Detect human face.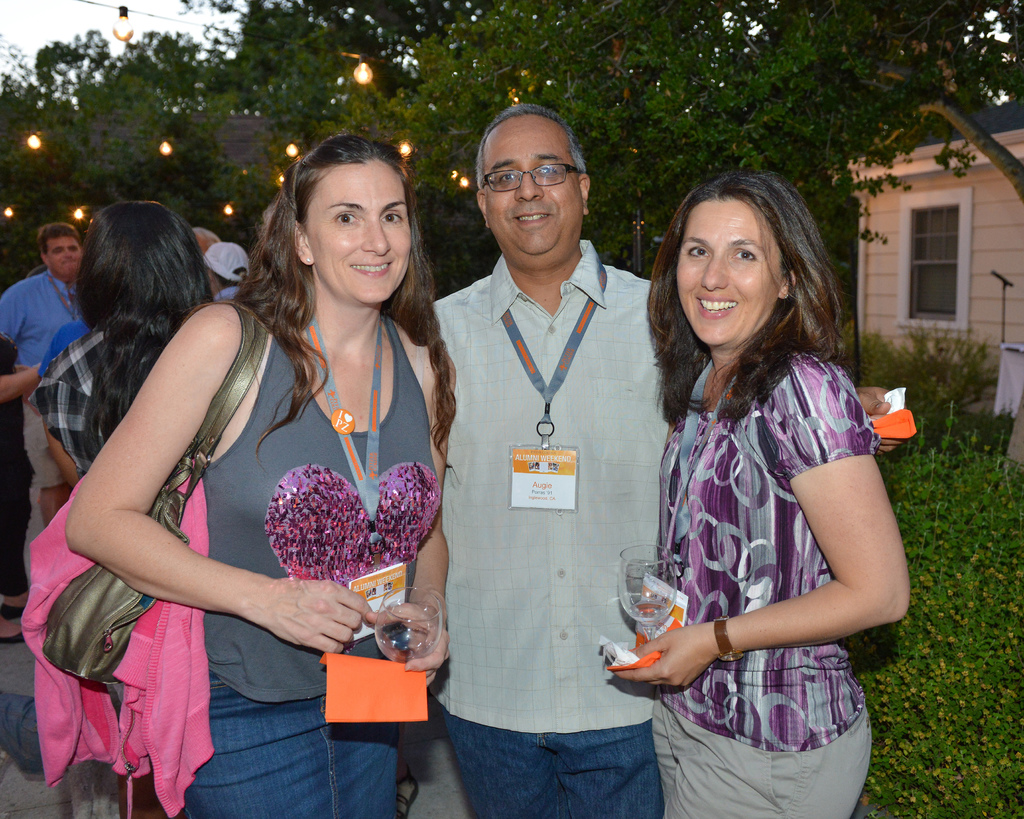
Detected at x1=45 y1=234 x2=74 y2=277.
